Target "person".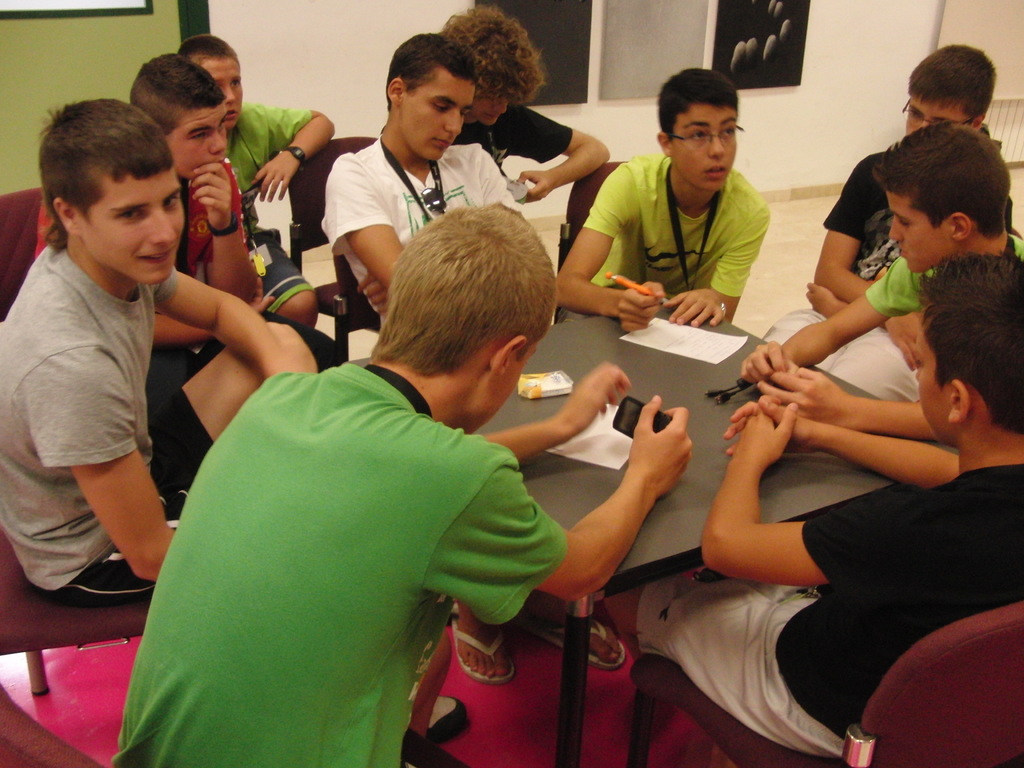
Target region: 32, 45, 332, 375.
